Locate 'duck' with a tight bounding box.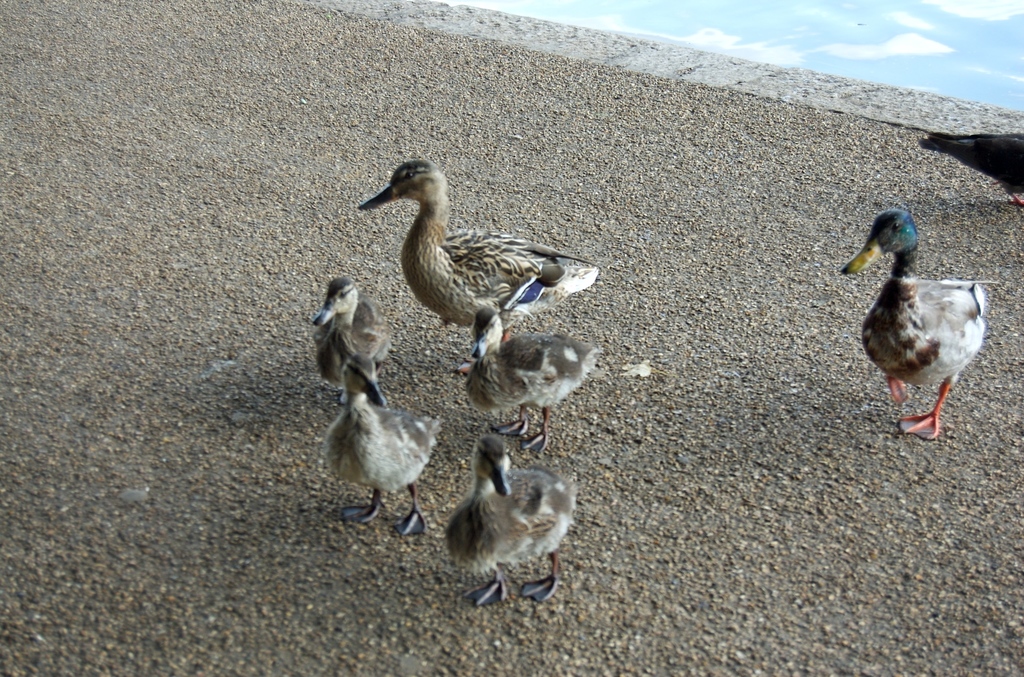
BBox(463, 306, 606, 456).
